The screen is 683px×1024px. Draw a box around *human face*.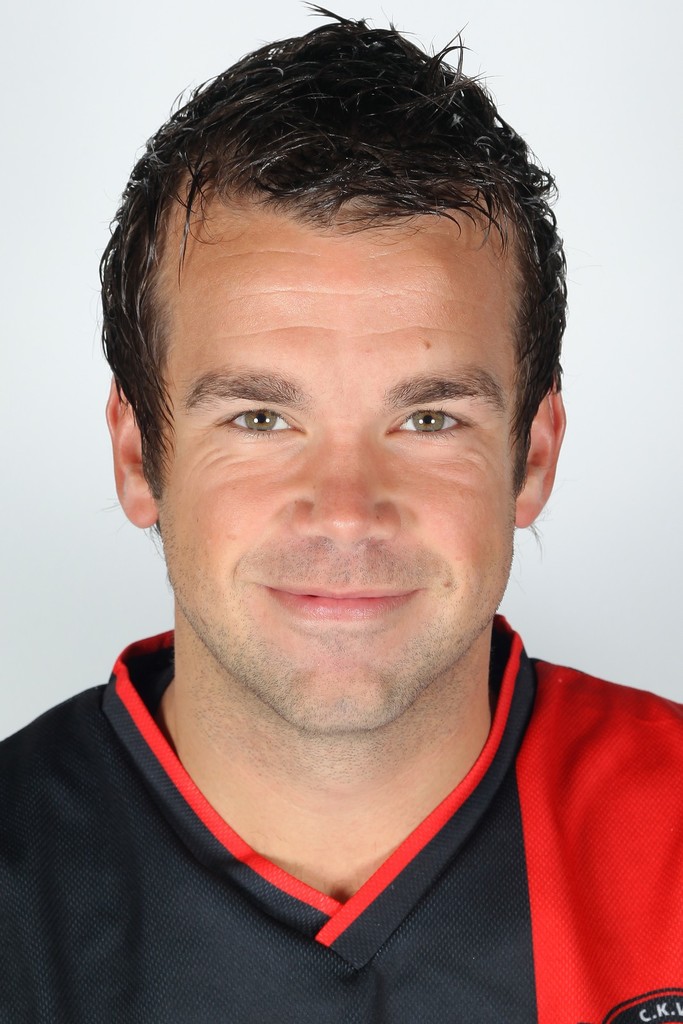
{"left": 156, "top": 170, "right": 518, "bottom": 738}.
